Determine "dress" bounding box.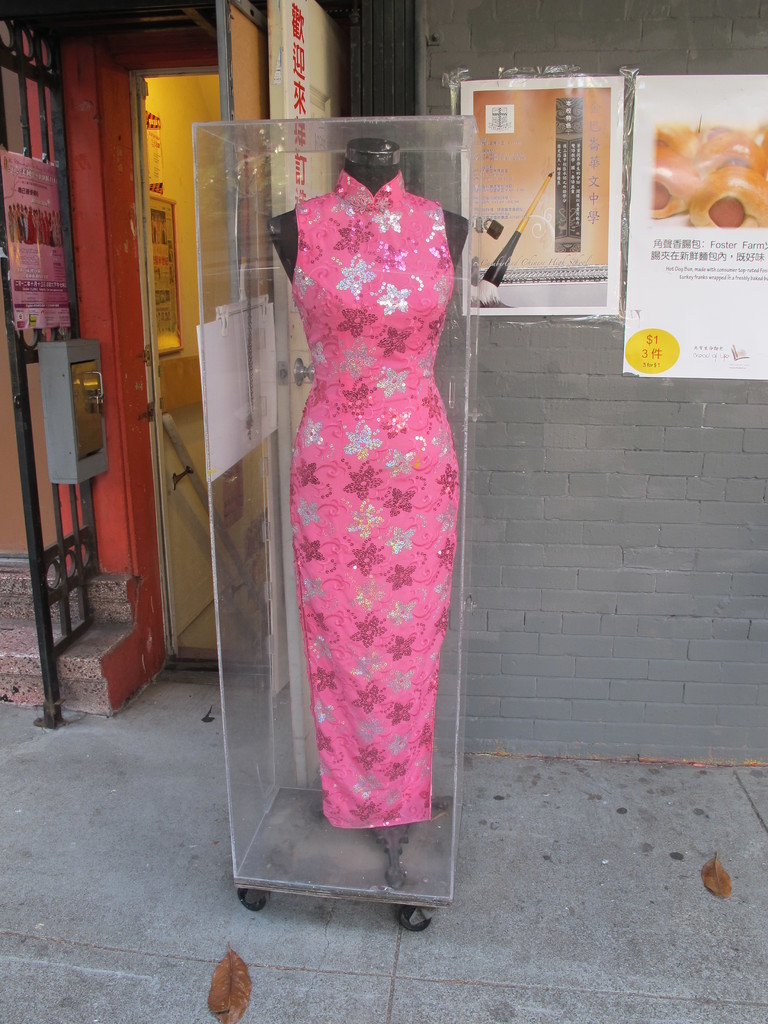
Determined: bbox(285, 193, 461, 870).
